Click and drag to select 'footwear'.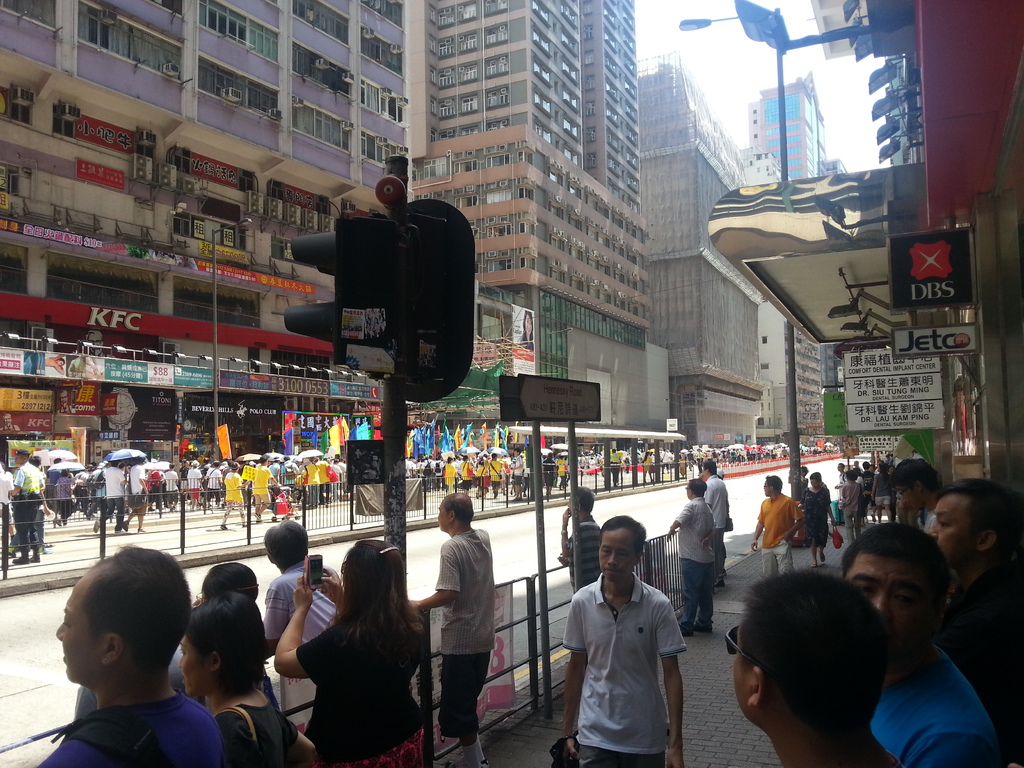
Selection: (left=216, top=522, right=227, bottom=532).
